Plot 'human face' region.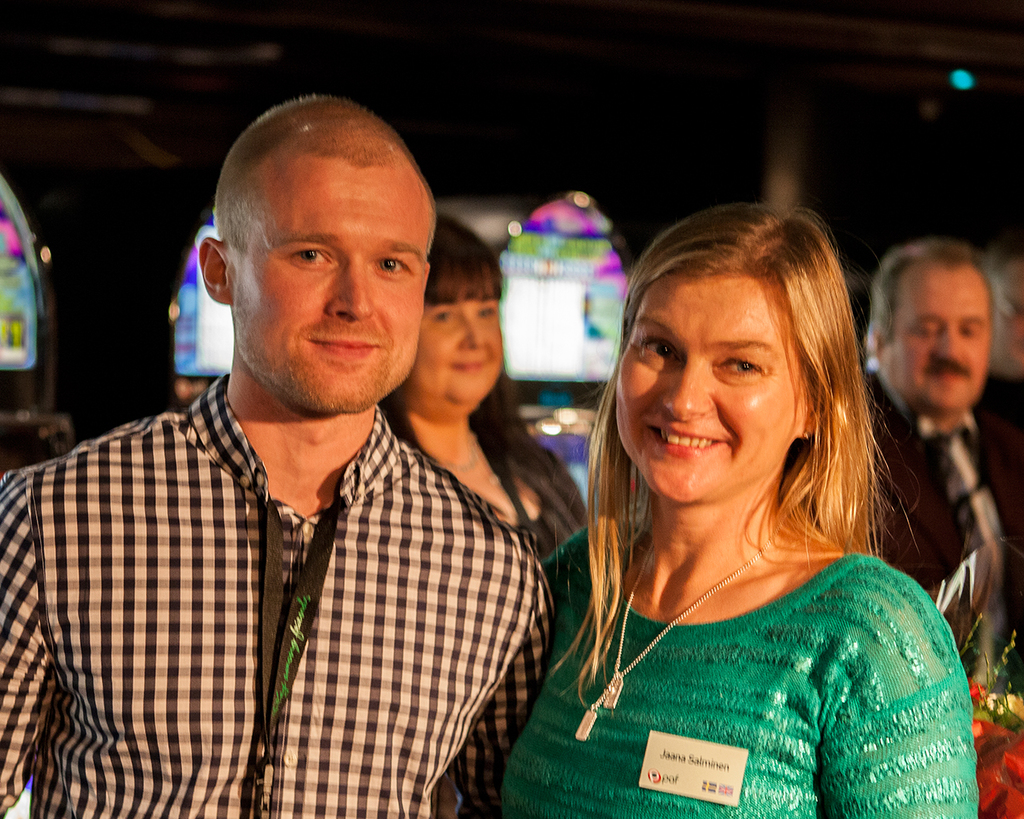
Plotted at (x1=880, y1=263, x2=997, y2=413).
